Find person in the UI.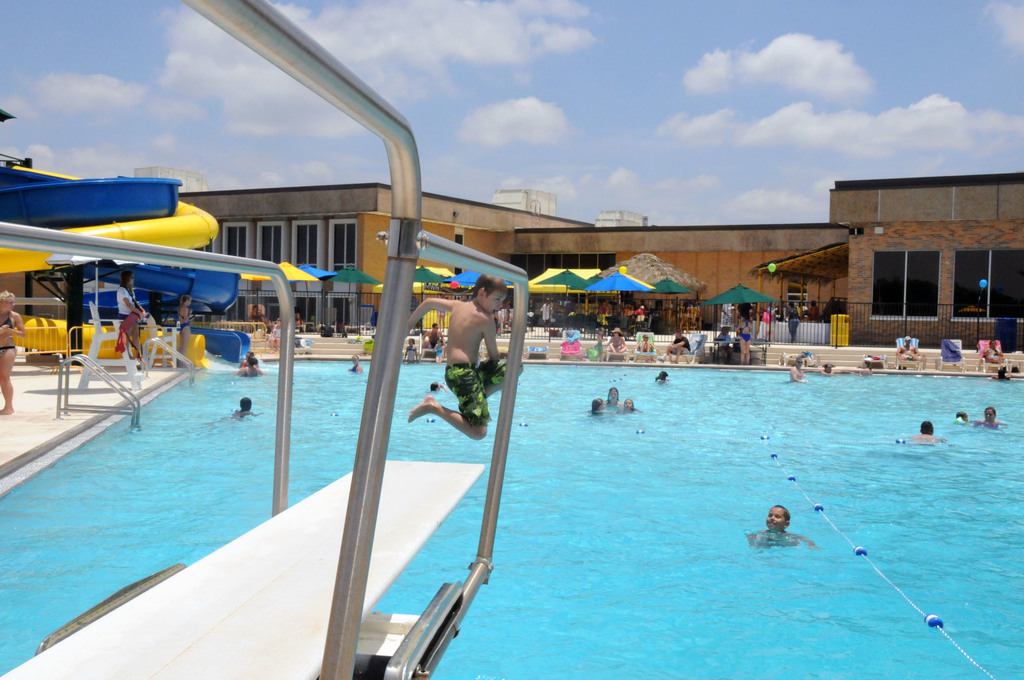
UI element at Rect(714, 326, 732, 357).
